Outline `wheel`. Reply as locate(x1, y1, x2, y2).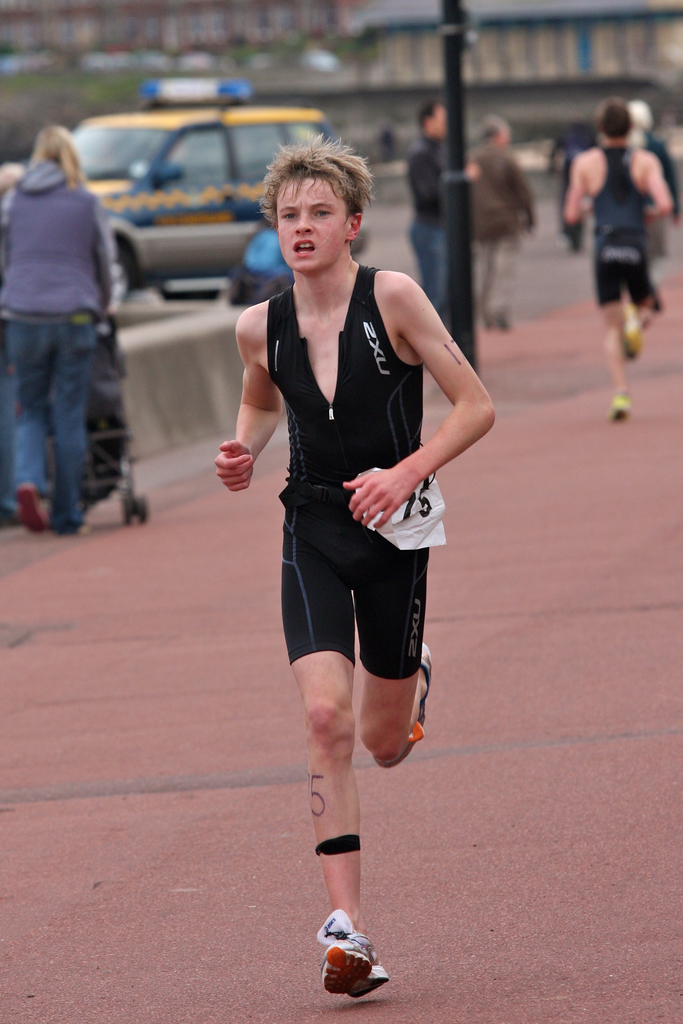
locate(122, 494, 132, 530).
